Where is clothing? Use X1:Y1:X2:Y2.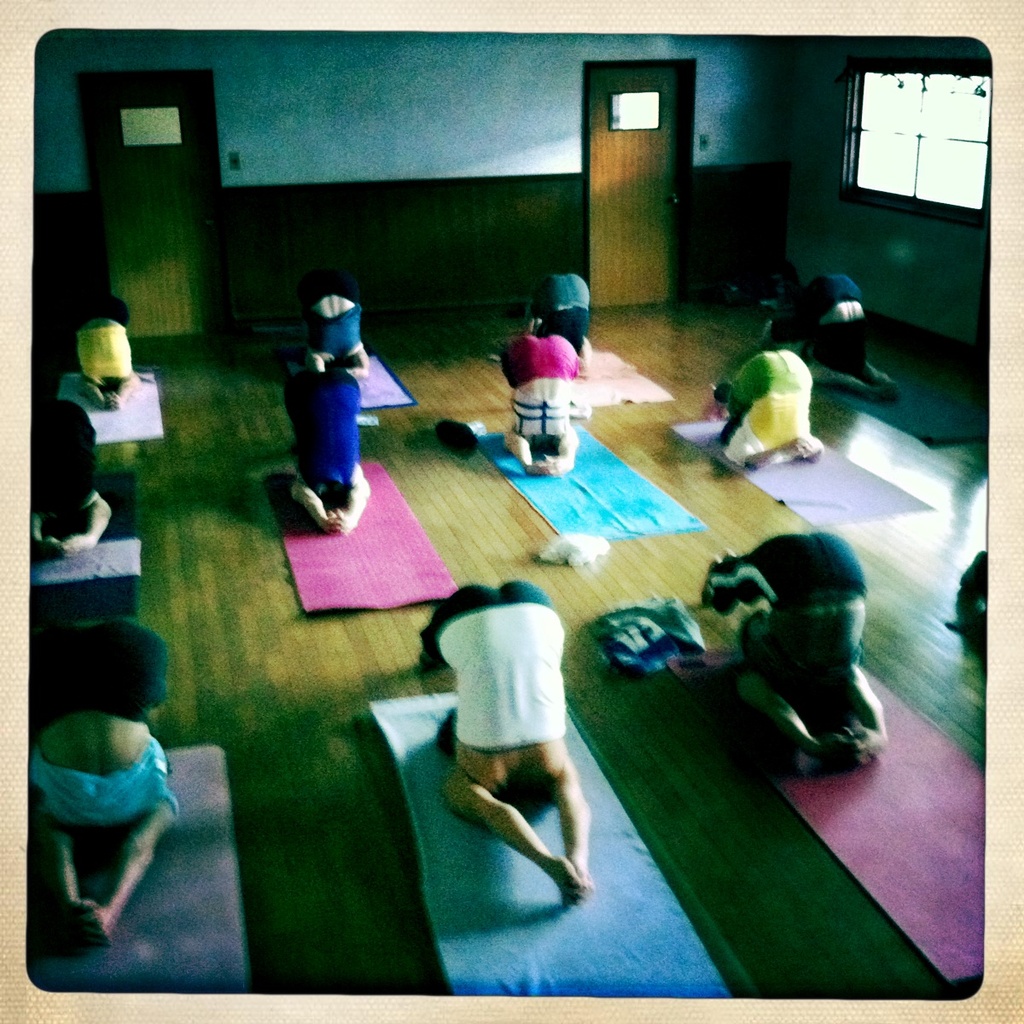
288:364:356:517.
